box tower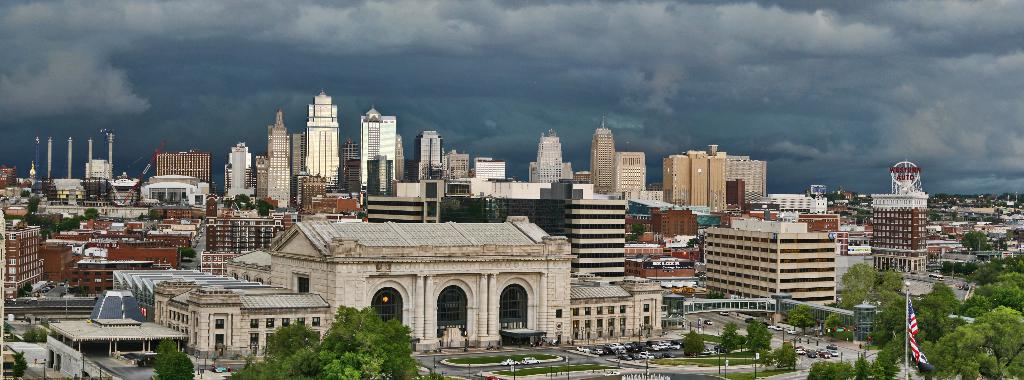
pyautogui.locateOnScreen(594, 124, 612, 191)
